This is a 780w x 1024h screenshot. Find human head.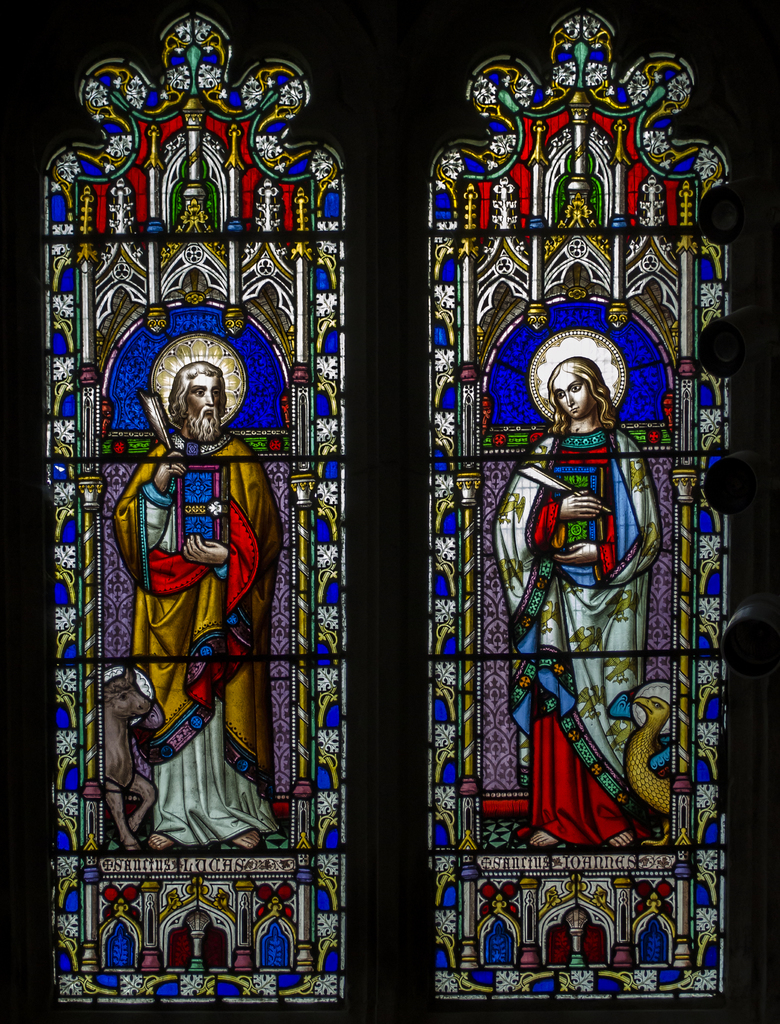
Bounding box: (left=164, top=352, right=232, bottom=436).
